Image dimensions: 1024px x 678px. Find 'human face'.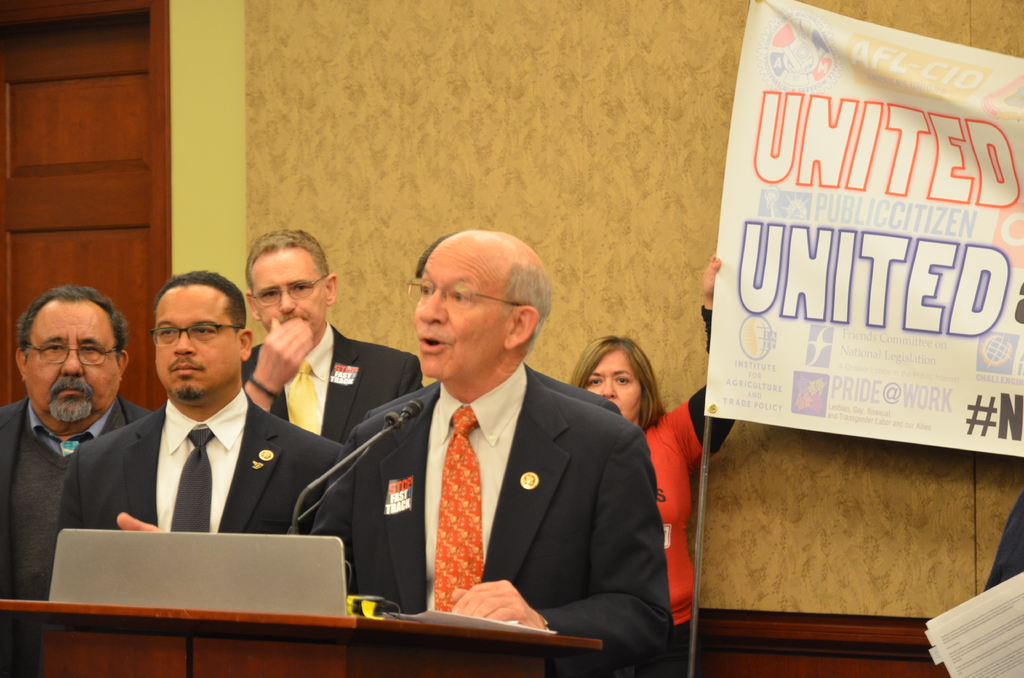
select_region(412, 241, 504, 380).
